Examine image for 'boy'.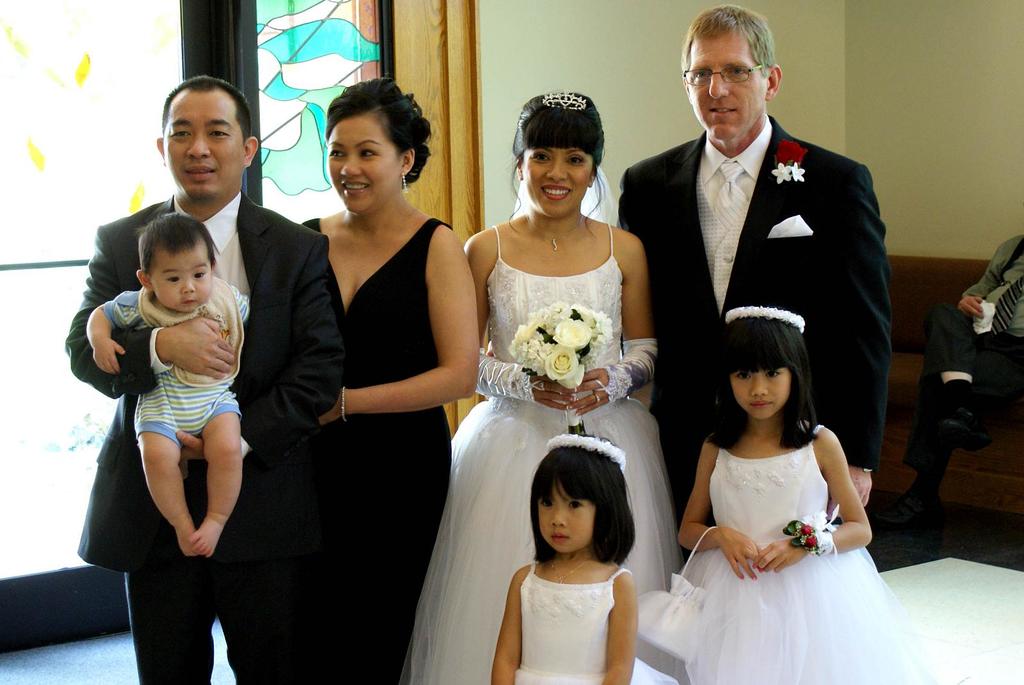
Examination result: (left=77, top=211, right=260, bottom=561).
